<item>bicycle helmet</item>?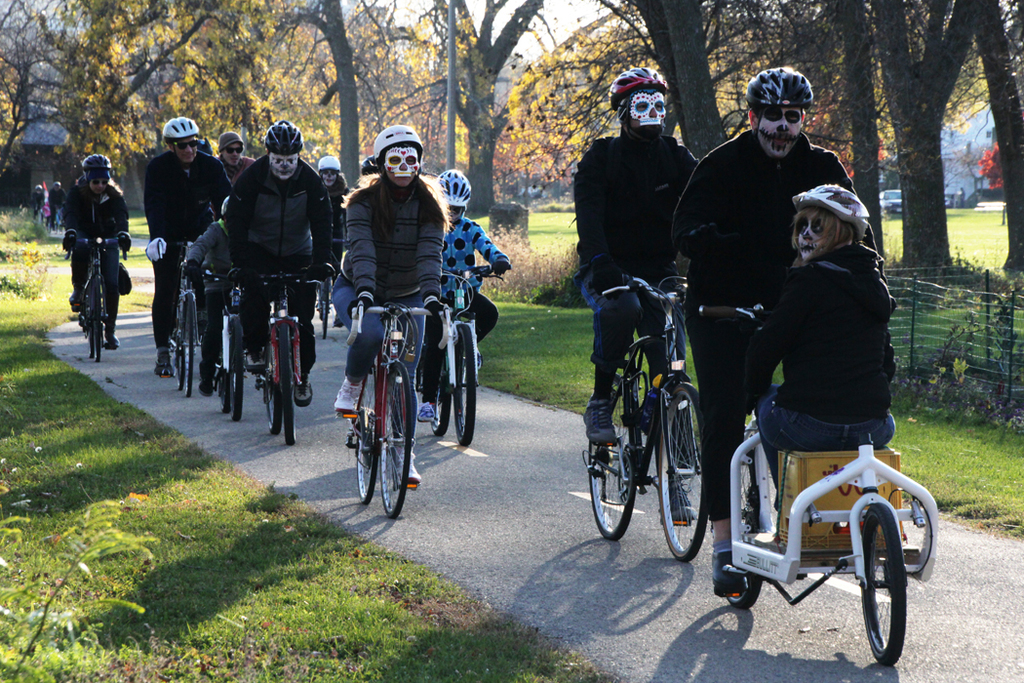
748 61 813 109
